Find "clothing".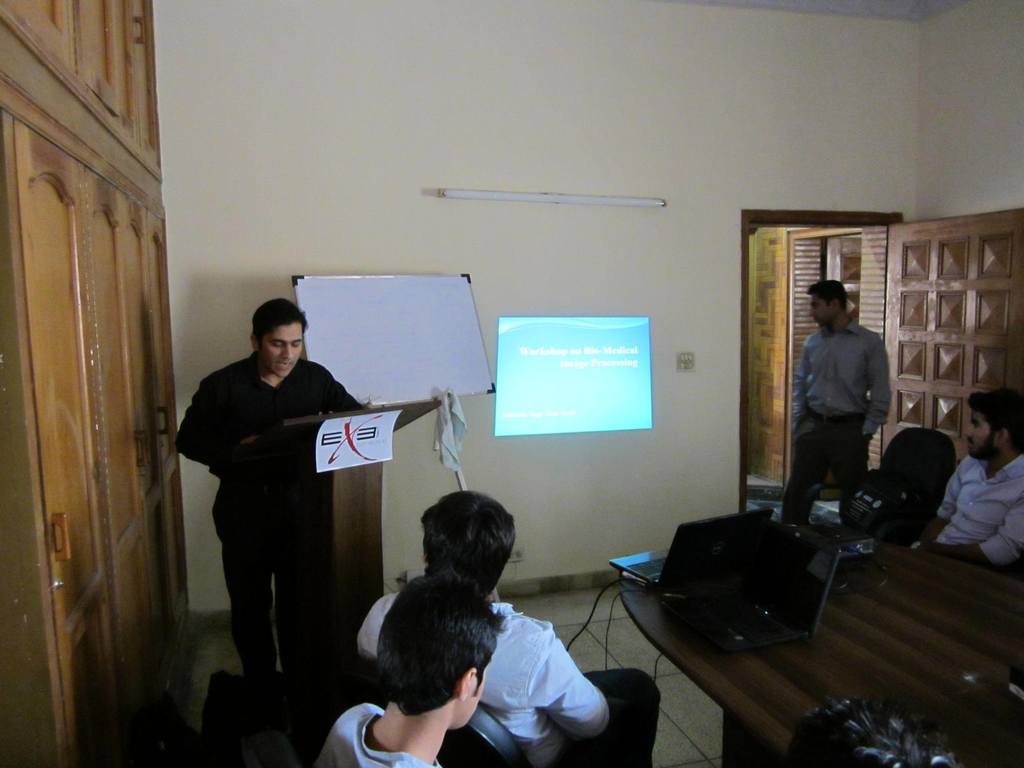
175,337,367,693.
